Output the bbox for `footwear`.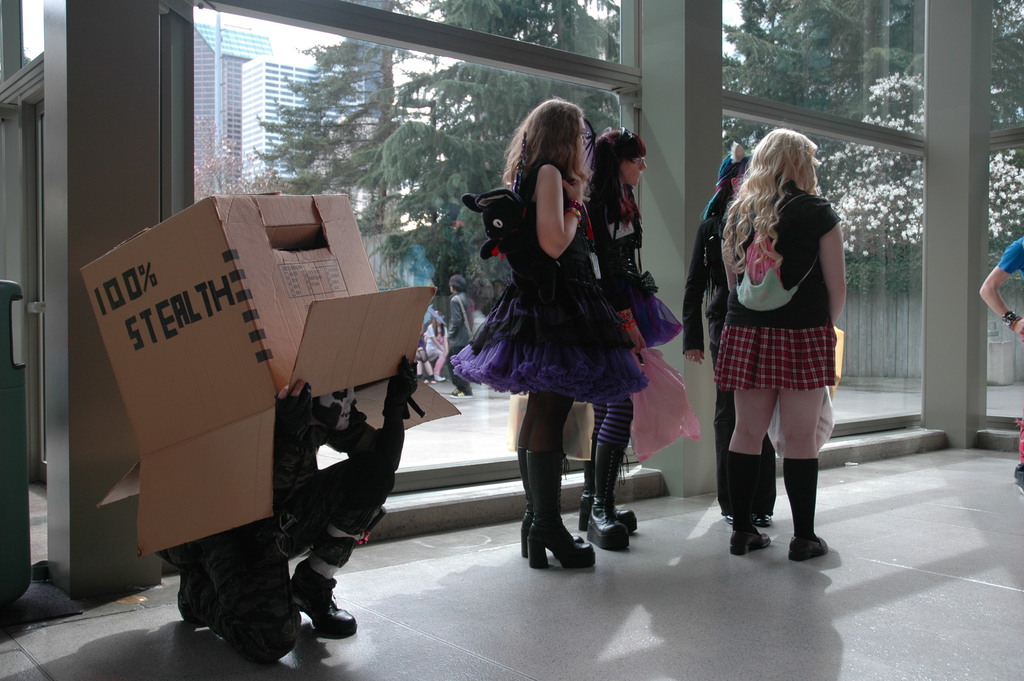
<bbox>177, 556, 205, 624</bbox>.
